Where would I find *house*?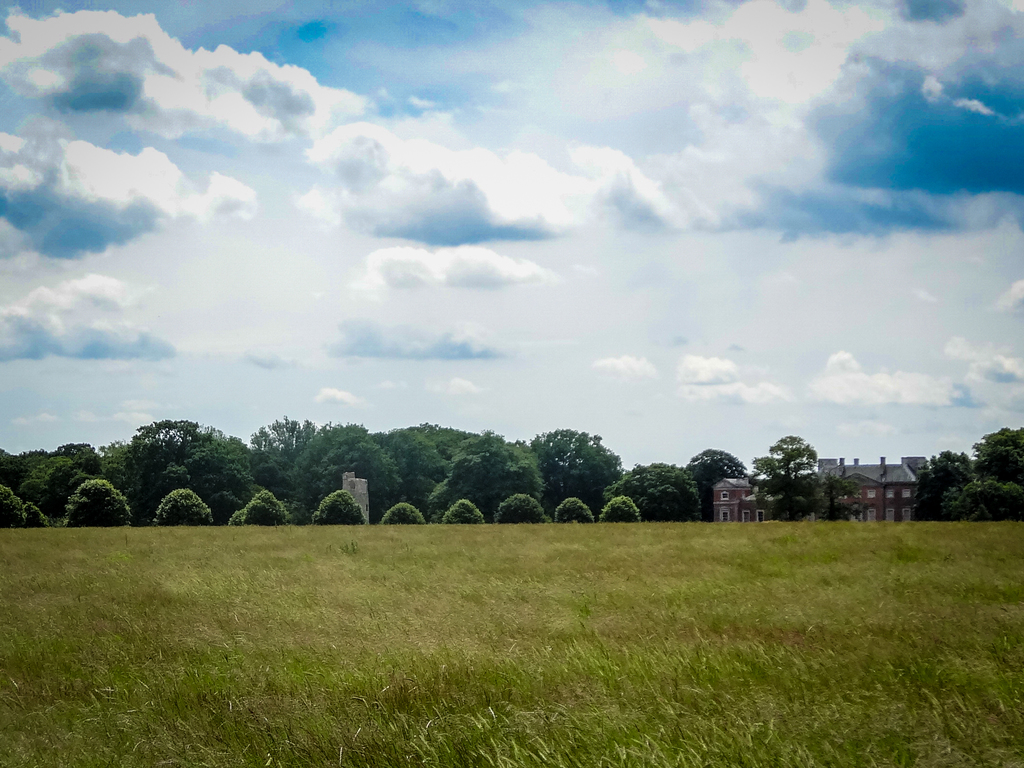
At <region>814, 454, 912, 518</region>.
